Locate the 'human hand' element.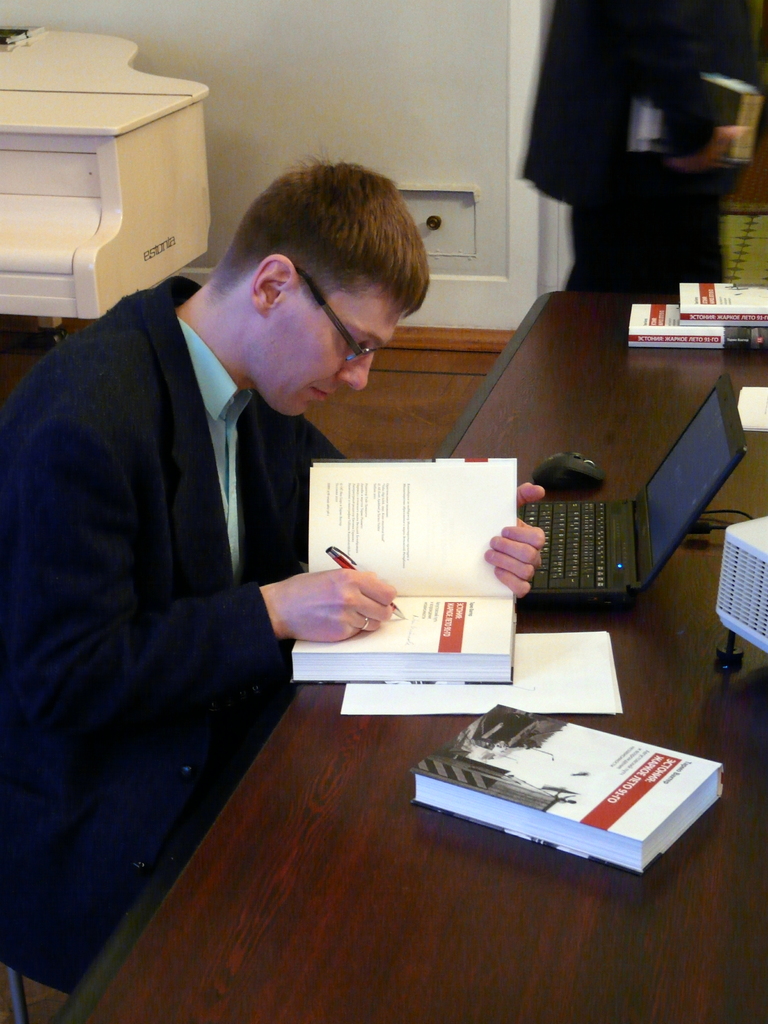
Element bbox: (669, 125, 746, 180).
